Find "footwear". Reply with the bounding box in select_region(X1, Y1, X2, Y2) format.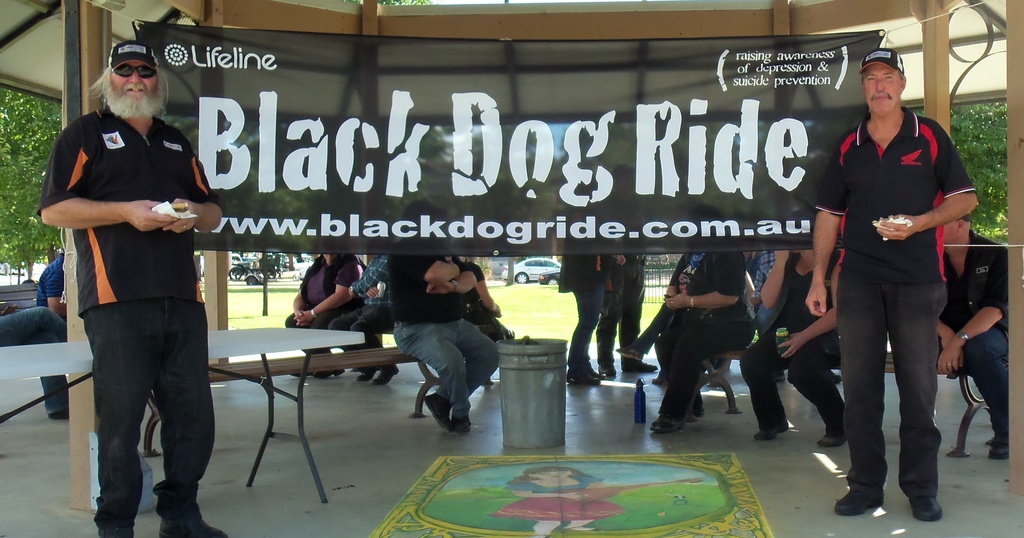
select_region(366, 358, 402, 391).
